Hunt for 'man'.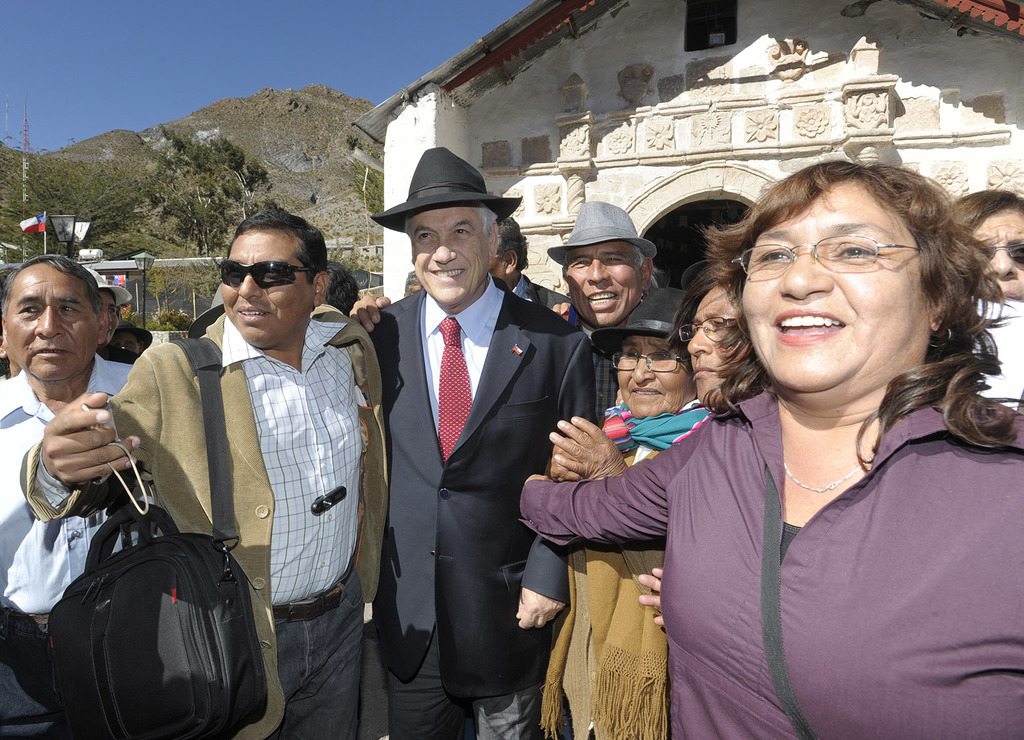
Hunted down at left=345, top=151, right=586, bottom=724.
